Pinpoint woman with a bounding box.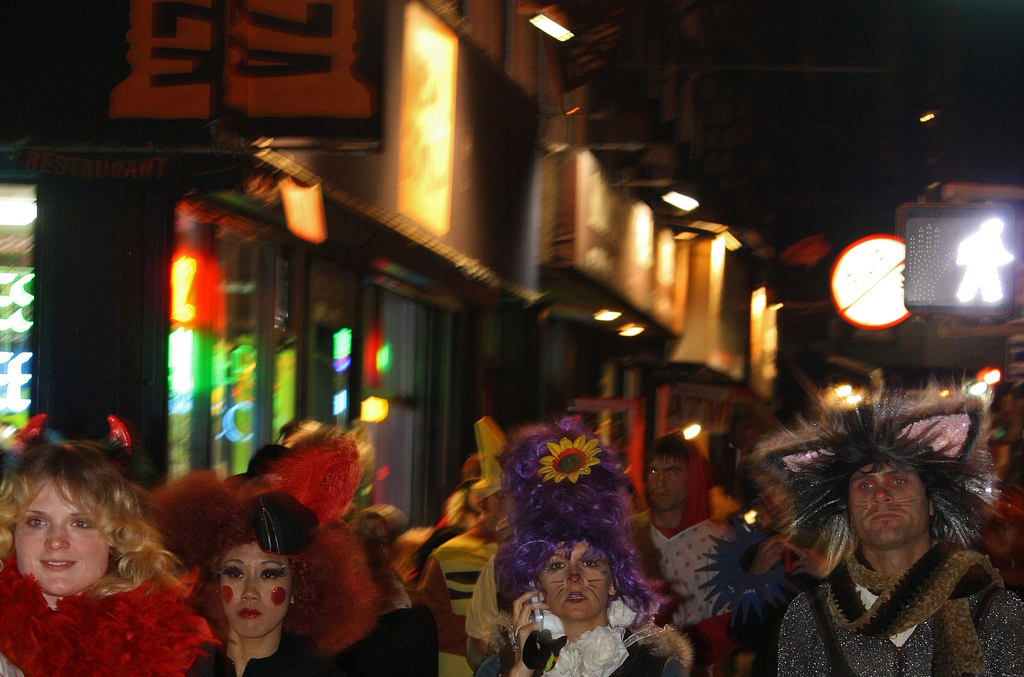
[483, 431, 690, 676].
